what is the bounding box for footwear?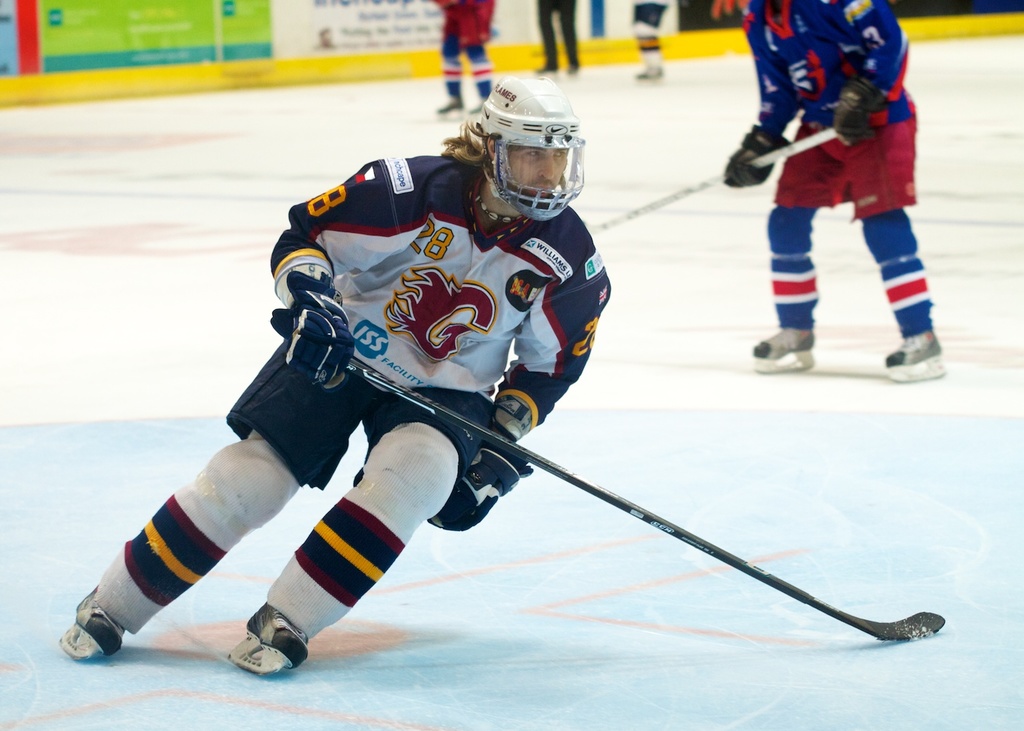
<box>890,328,951,384</box>.
